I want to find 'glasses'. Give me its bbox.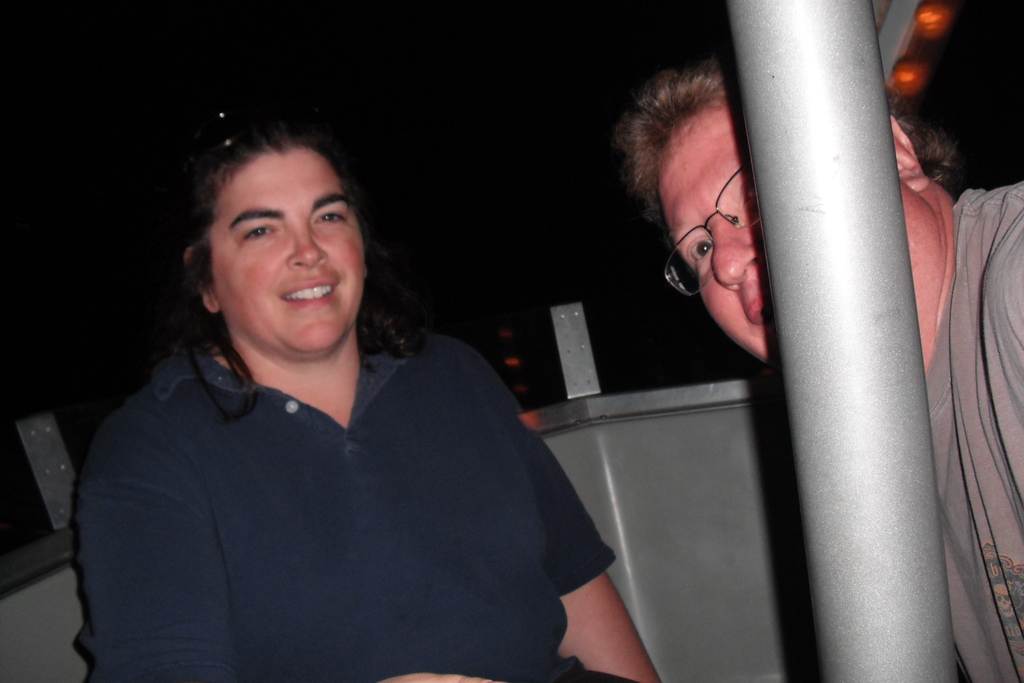
662, 154, 762, 293.
